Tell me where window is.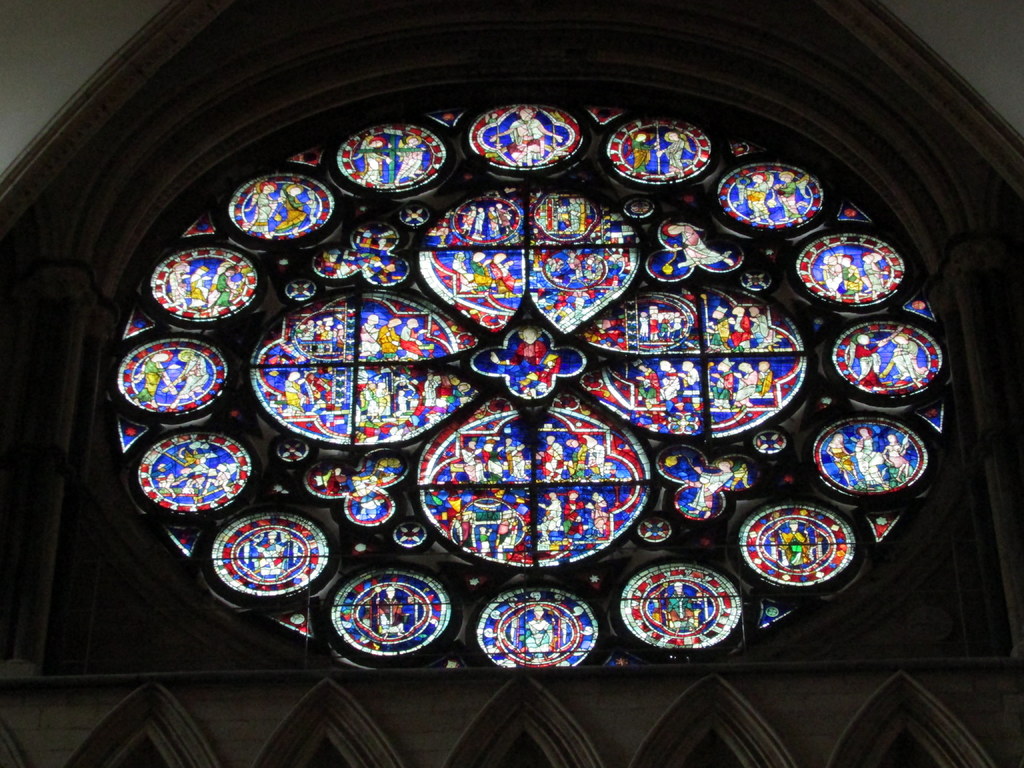
window is at locate(94, 77, 972, 660).
